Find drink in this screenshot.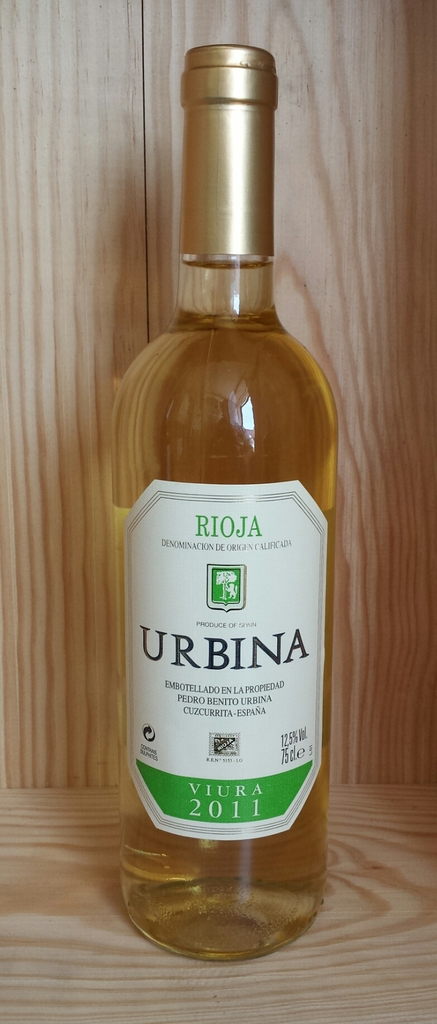
The bounding box for drink is <region>119, 71, 331, 960</region>.
